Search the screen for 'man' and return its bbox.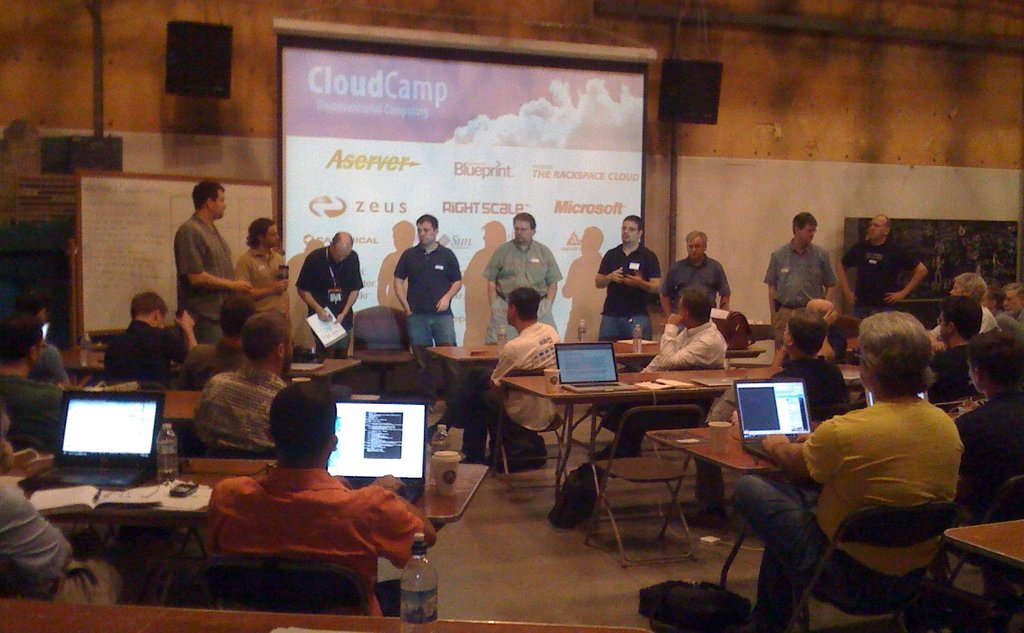
Found: bbox=[980, 287, 1023, 328].
